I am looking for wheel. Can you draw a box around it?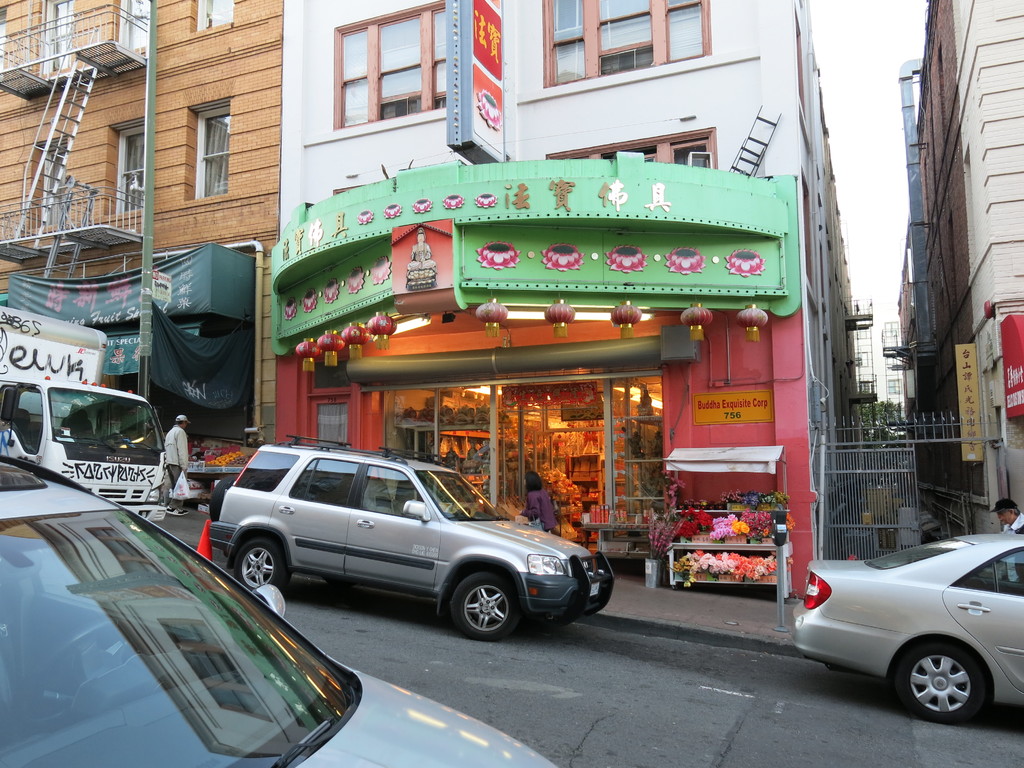
Sure, the bounding box is rect(205, 477, 237, 522).
